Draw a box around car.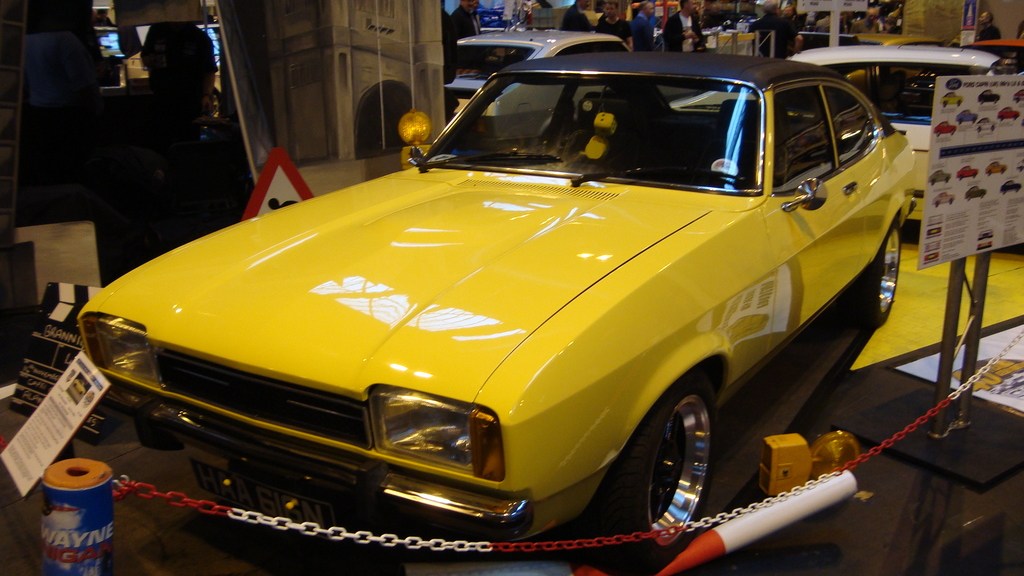
region(996, 106, 1020, 120).
